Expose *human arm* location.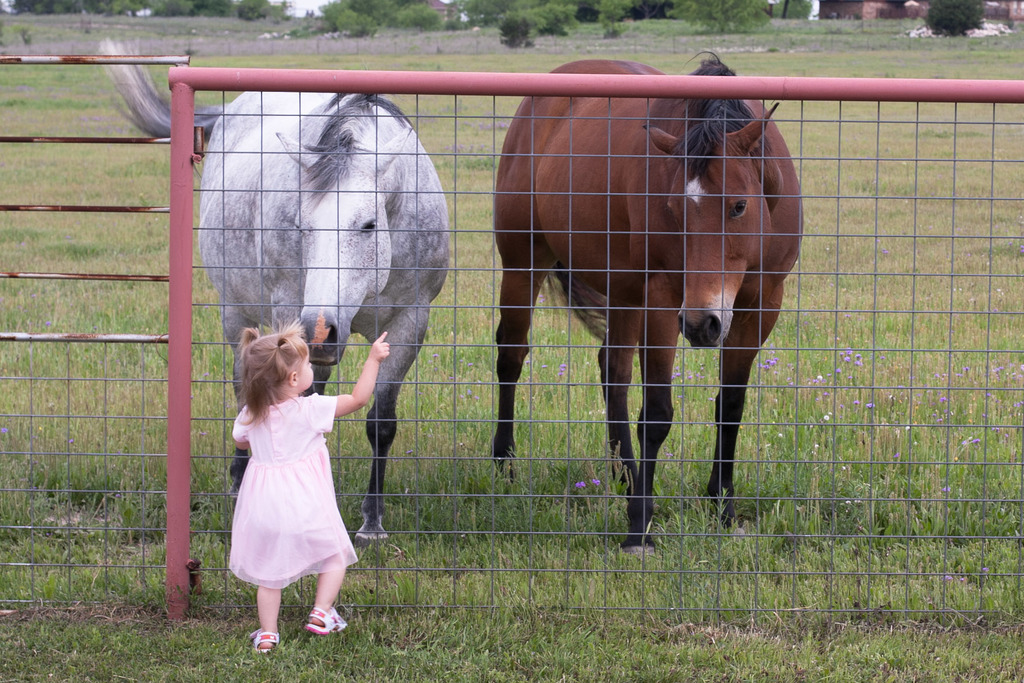
Exposed at (x1=228, y1=401, x2=249, y2=451).
